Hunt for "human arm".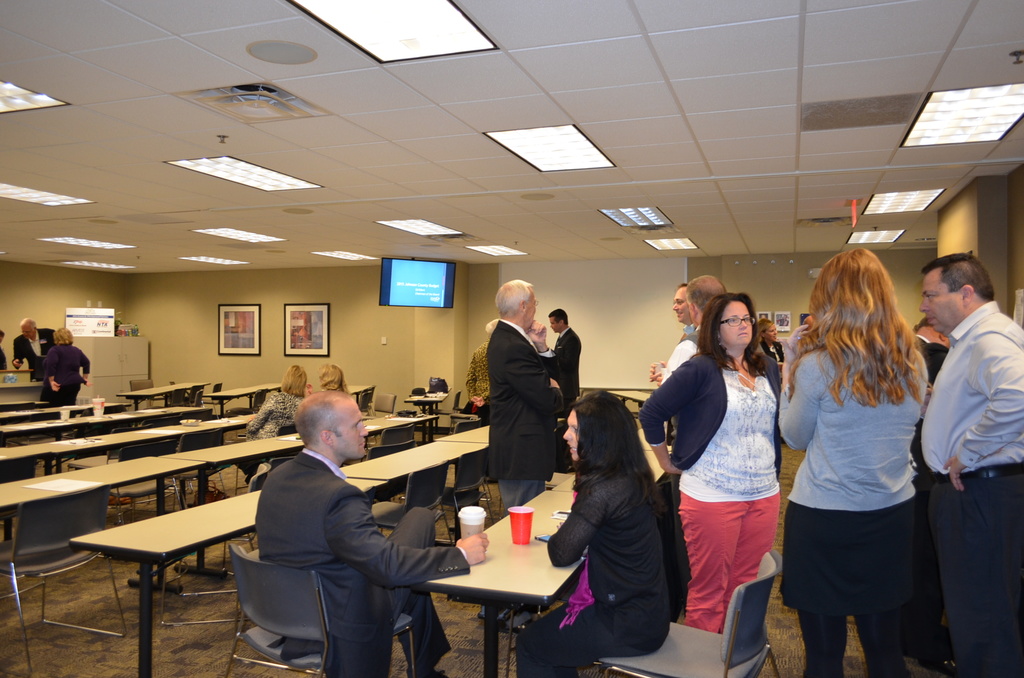
Hunted down at {"left": 333, "top": 488, "right": 489, "bottom": 580}.
